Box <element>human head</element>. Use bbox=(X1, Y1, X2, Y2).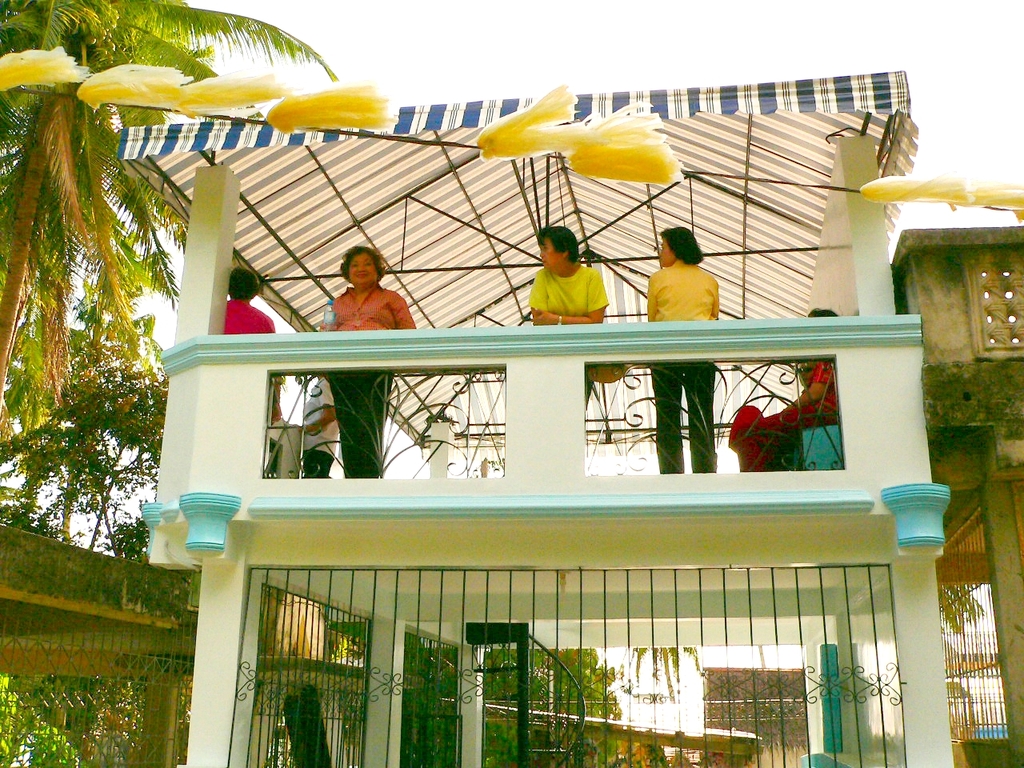
bbox=(227, 266, 266, 300).
